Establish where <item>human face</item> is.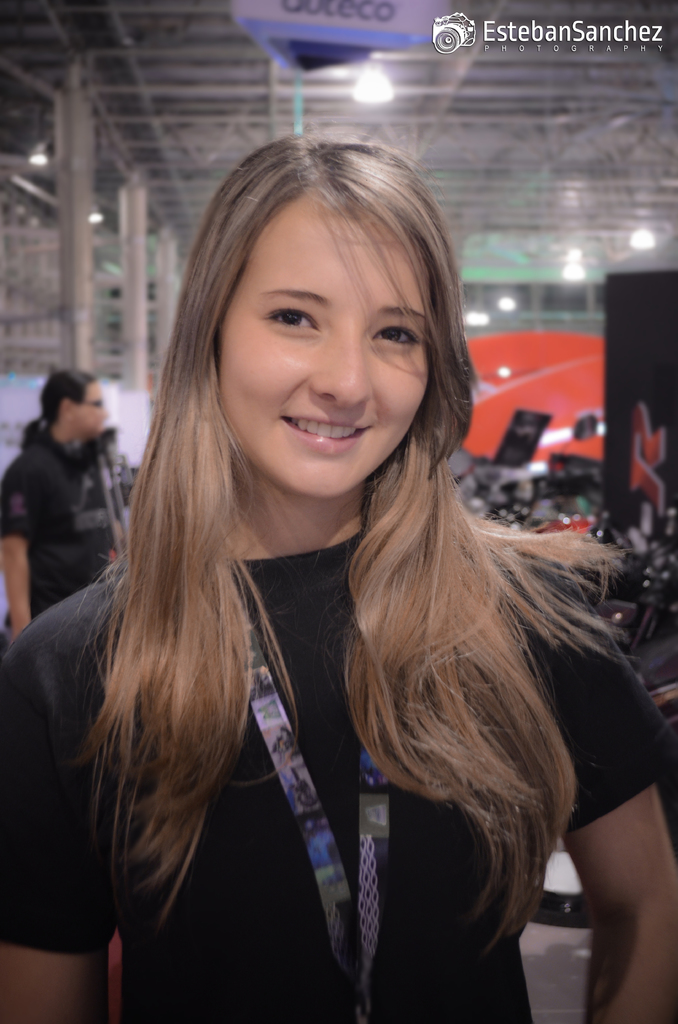
Established at bbox=(216, 191, 435, 501).
